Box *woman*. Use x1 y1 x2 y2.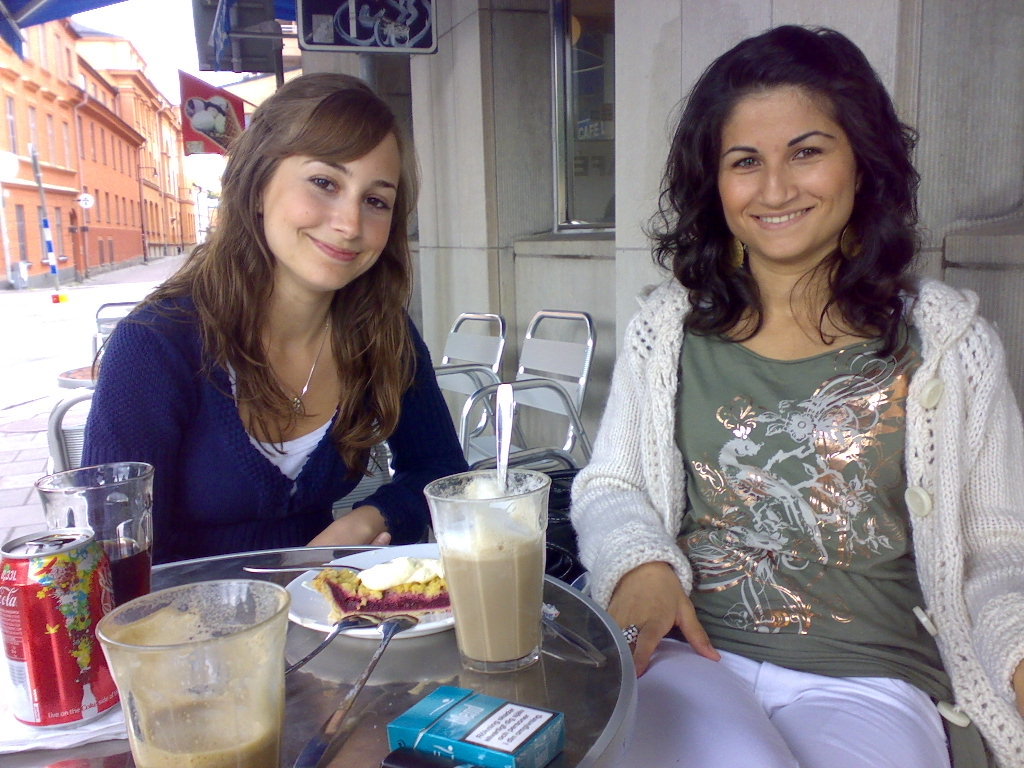
80 77 490 621.
